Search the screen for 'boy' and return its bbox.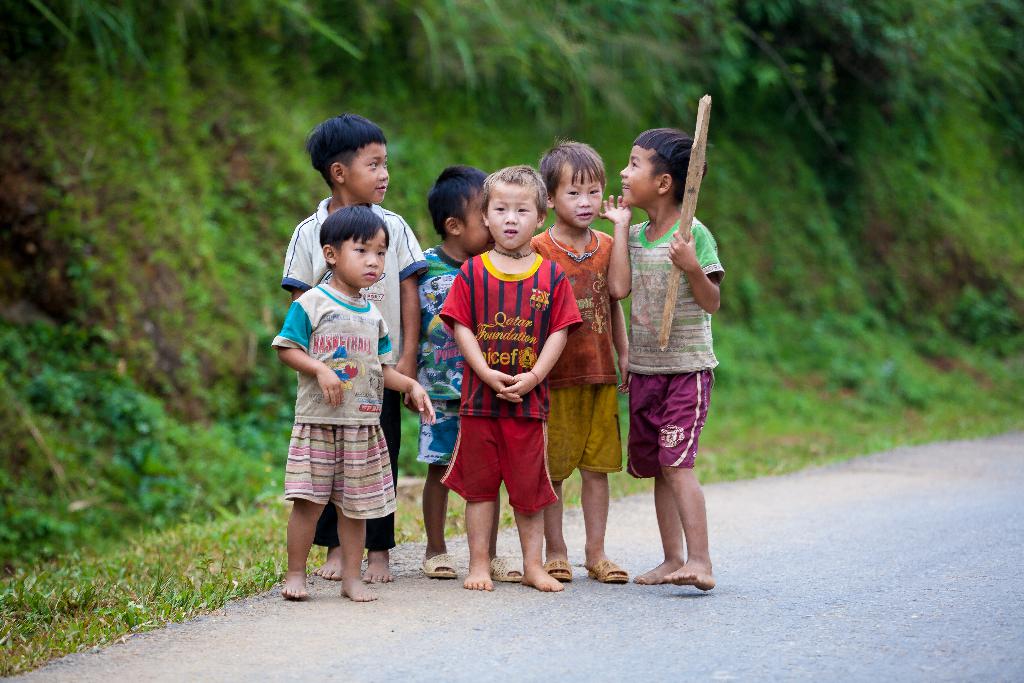
Found: <region>413, 163, 527, 582</region>.
